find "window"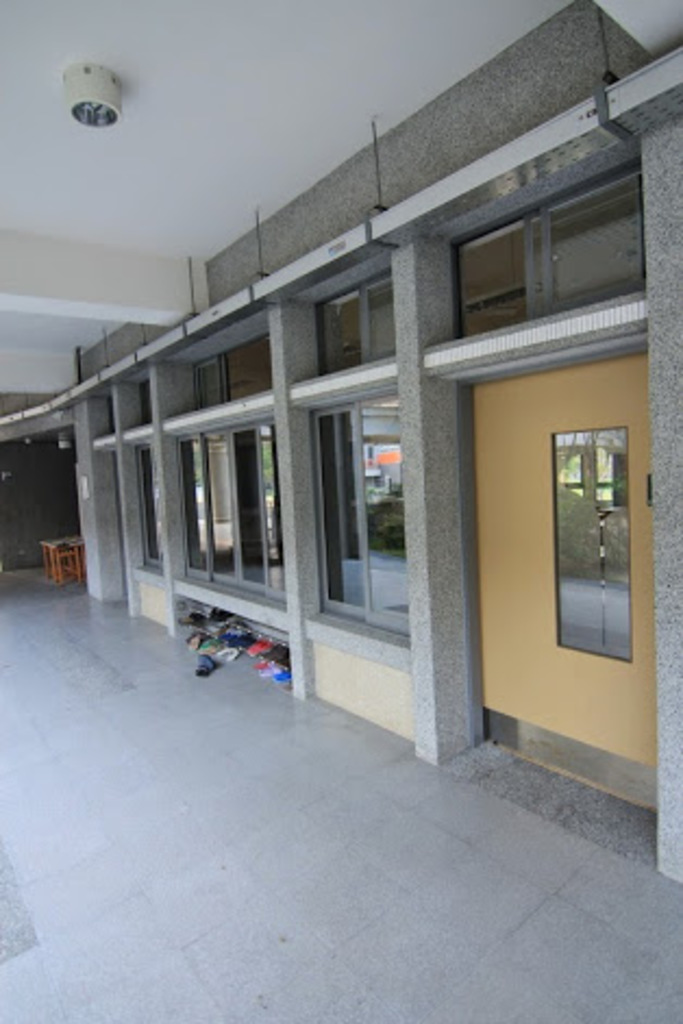
l=452, t=187, r=596, b=341
